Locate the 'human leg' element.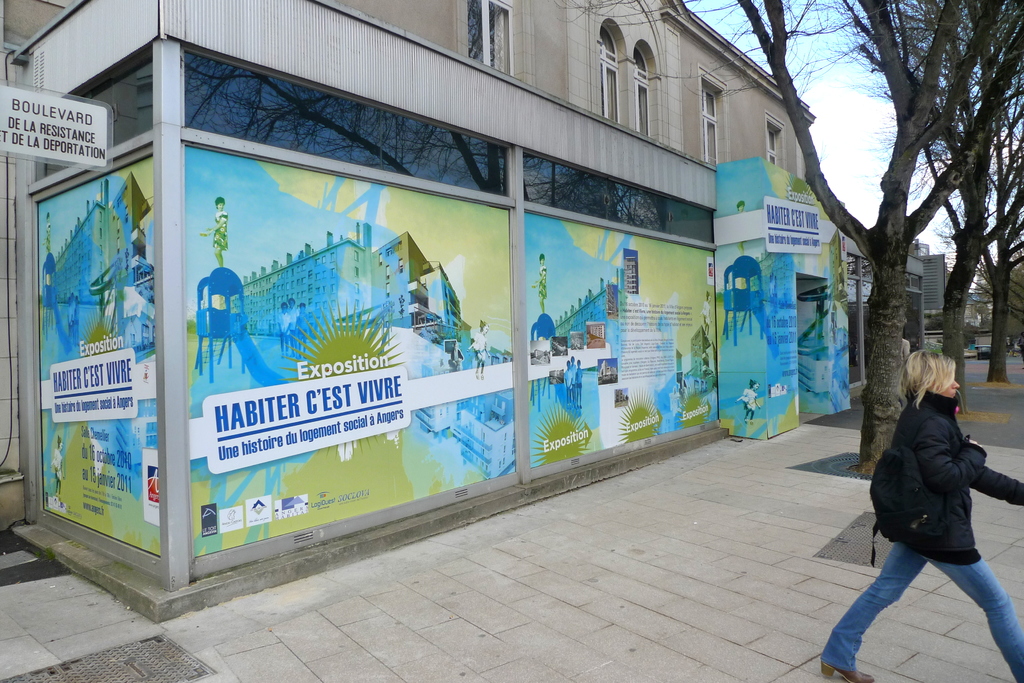
Element bbox: left=924, top=554, right=1023, bottom=682.
